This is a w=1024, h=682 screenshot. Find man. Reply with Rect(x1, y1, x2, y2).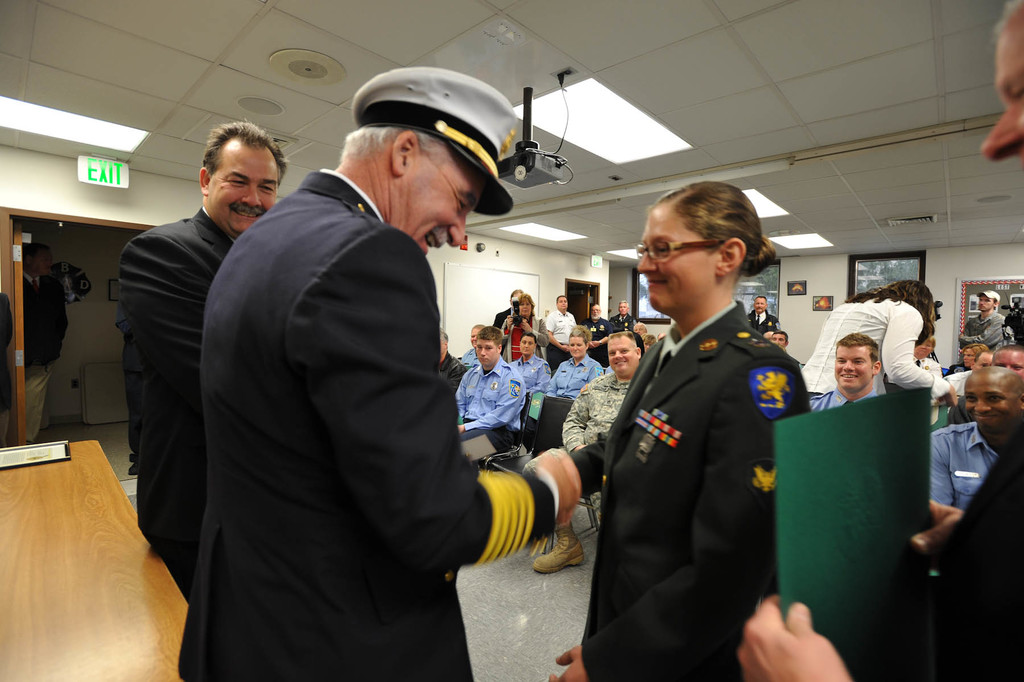
Rect(943, 353, 996, 401).
